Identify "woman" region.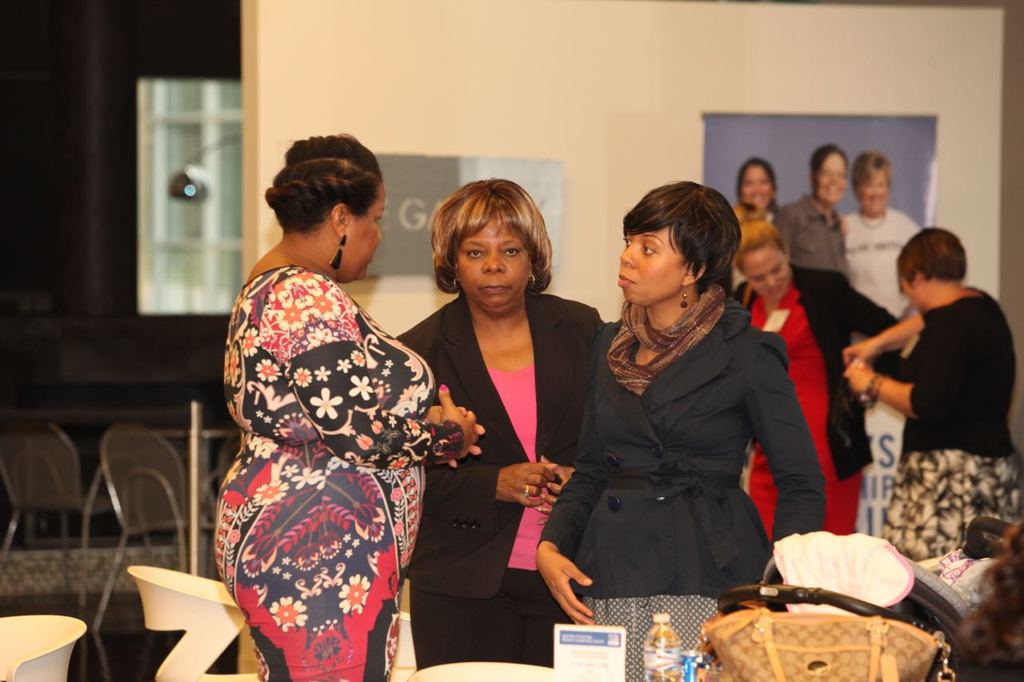
Region: <box>740,158,783,217</box>.
